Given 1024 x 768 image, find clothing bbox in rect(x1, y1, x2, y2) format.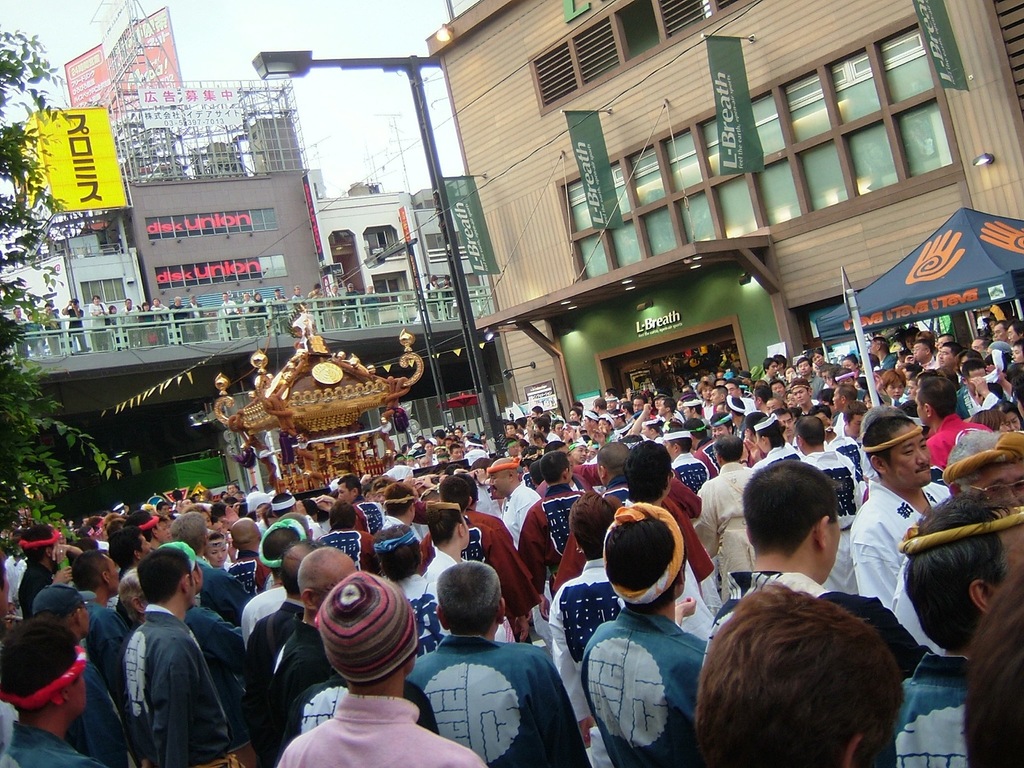
rect(122, 600, 239, 766).
